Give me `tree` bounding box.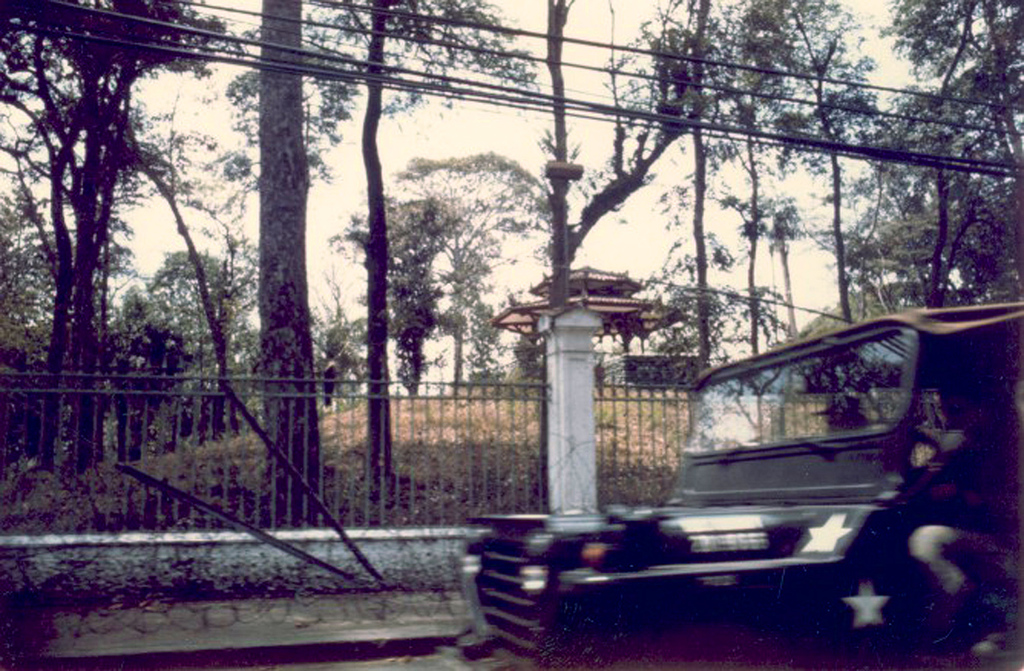
0,0,115,472.
